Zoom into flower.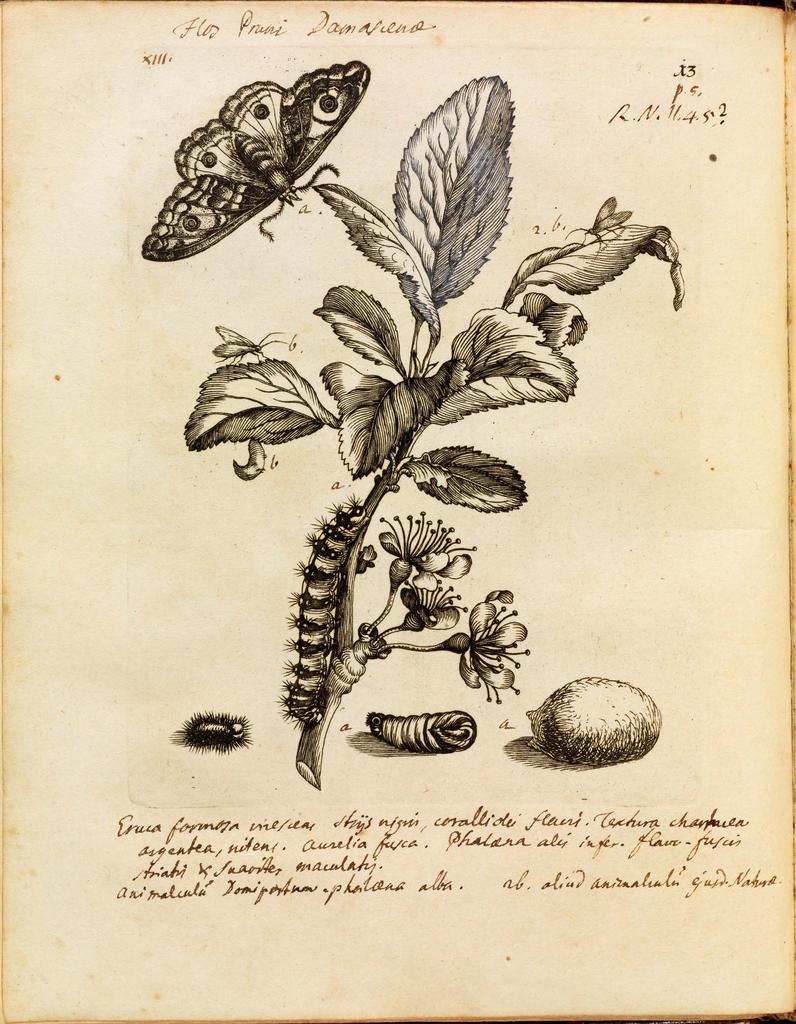
Zoom target: [450, 585, 535, 700].
